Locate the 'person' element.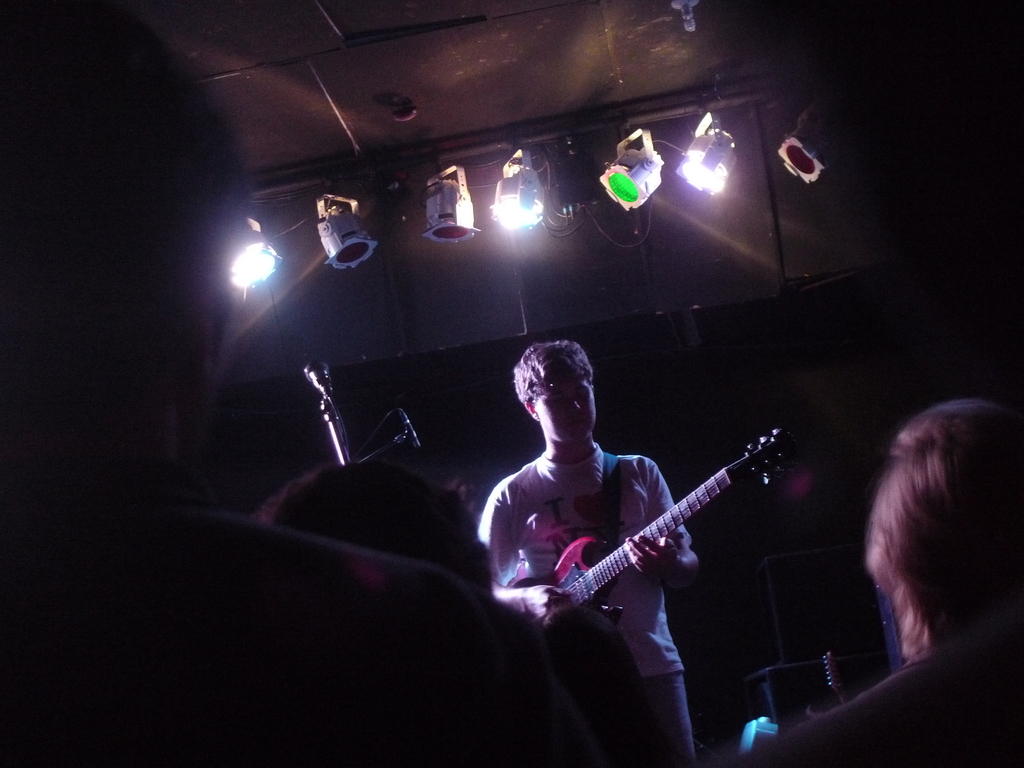
Element bbox: (481,306,744,721).
